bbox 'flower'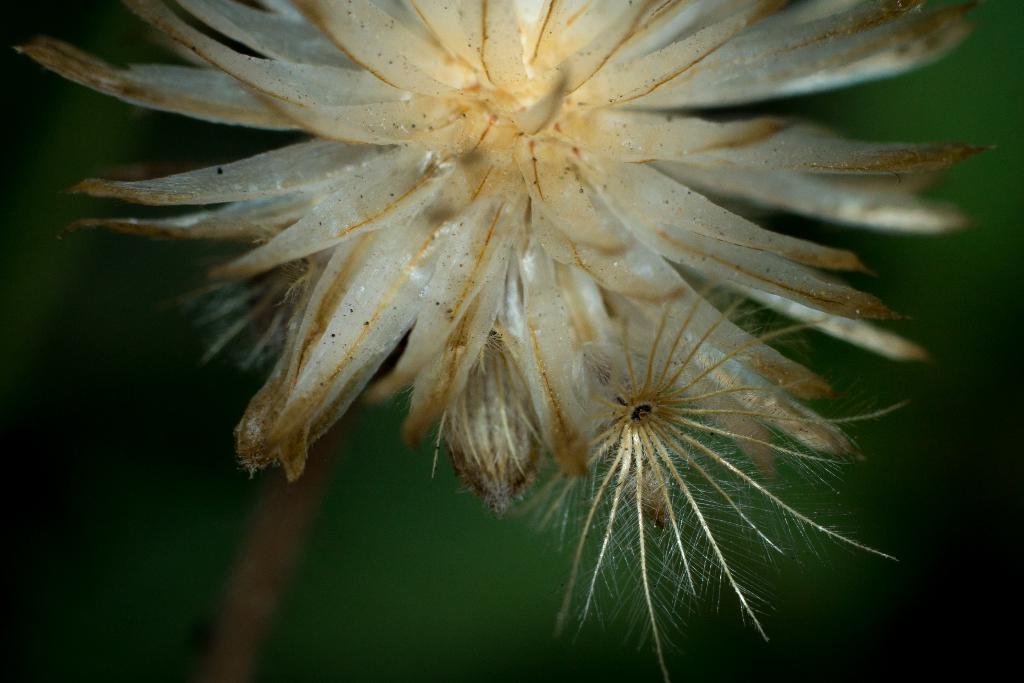
BBox(467, 276, 863, 618)
